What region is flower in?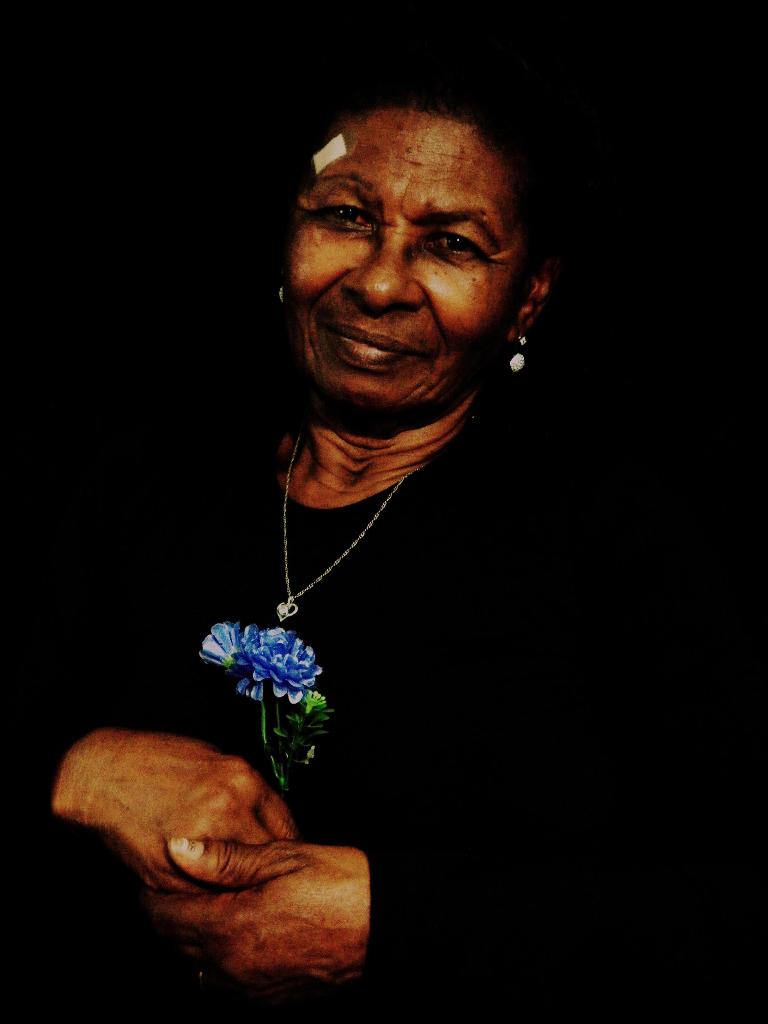
{"x1": 198, "y1": 607, "x2": 324, "y2": 718}.
